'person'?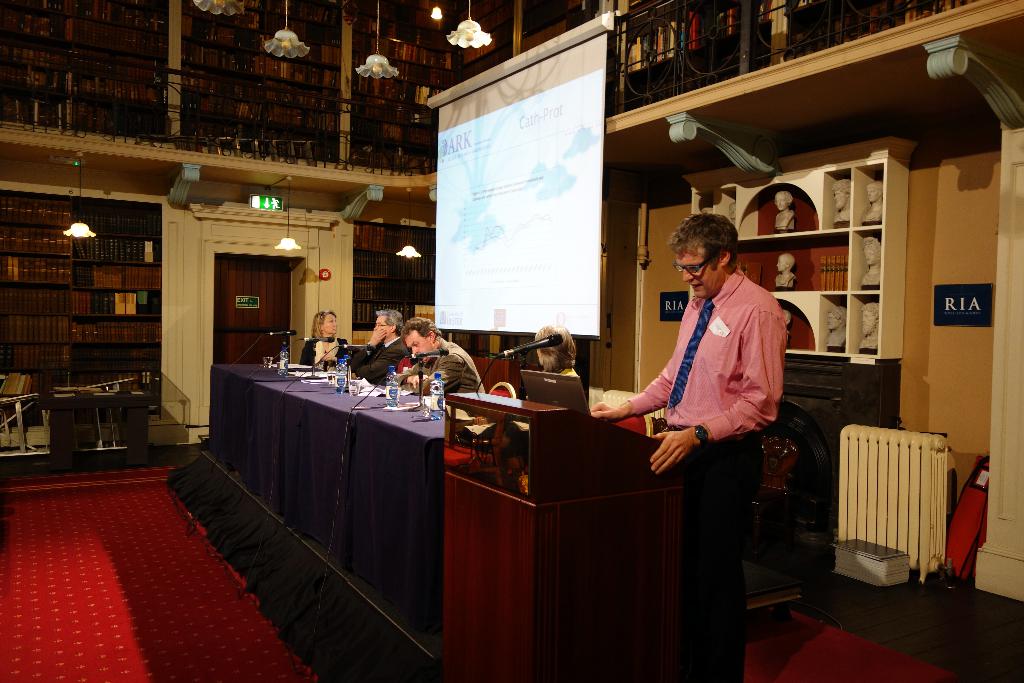
left=298, top=313, right=351, bottom=368
